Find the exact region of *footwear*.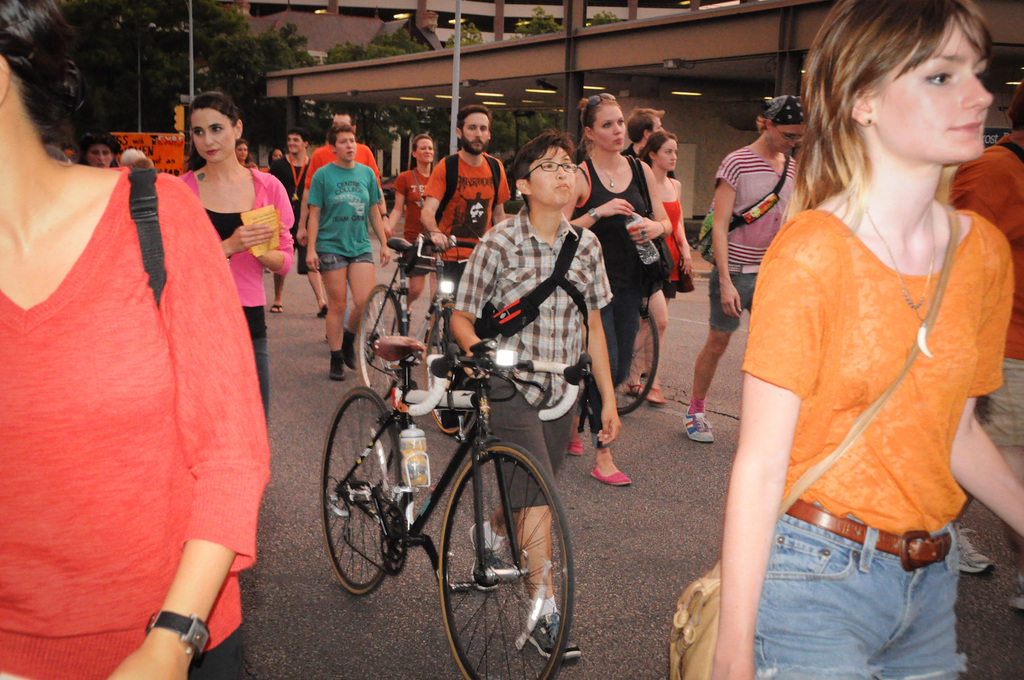
Exact region: select_region(1009, 576, 1023, 610).
